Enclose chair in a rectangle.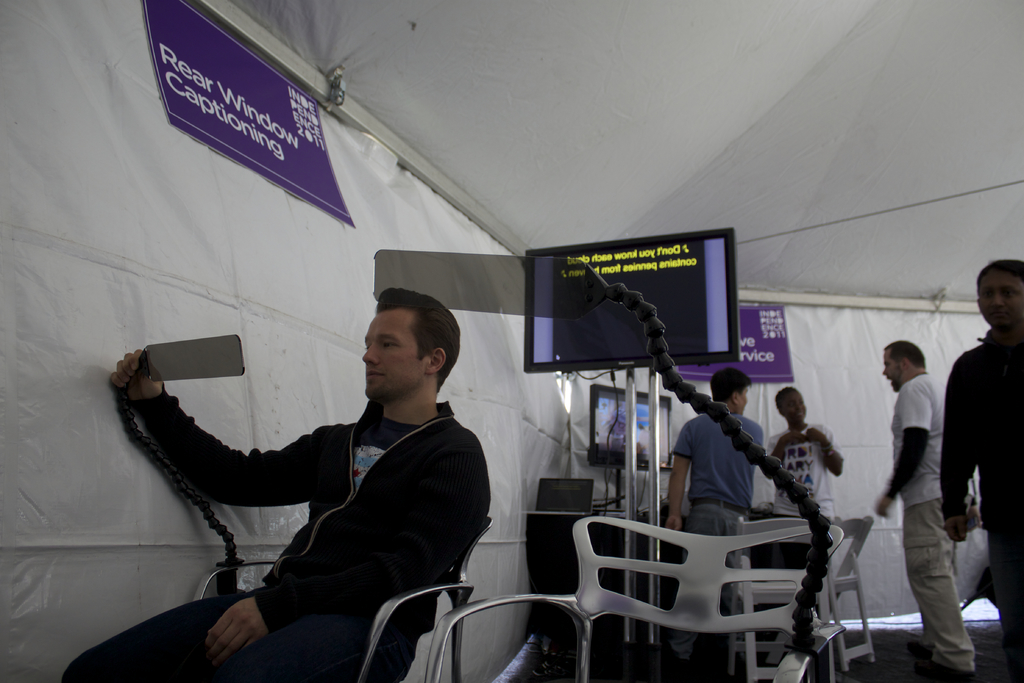
(left=194, top=511, right=484, bottom=682).
